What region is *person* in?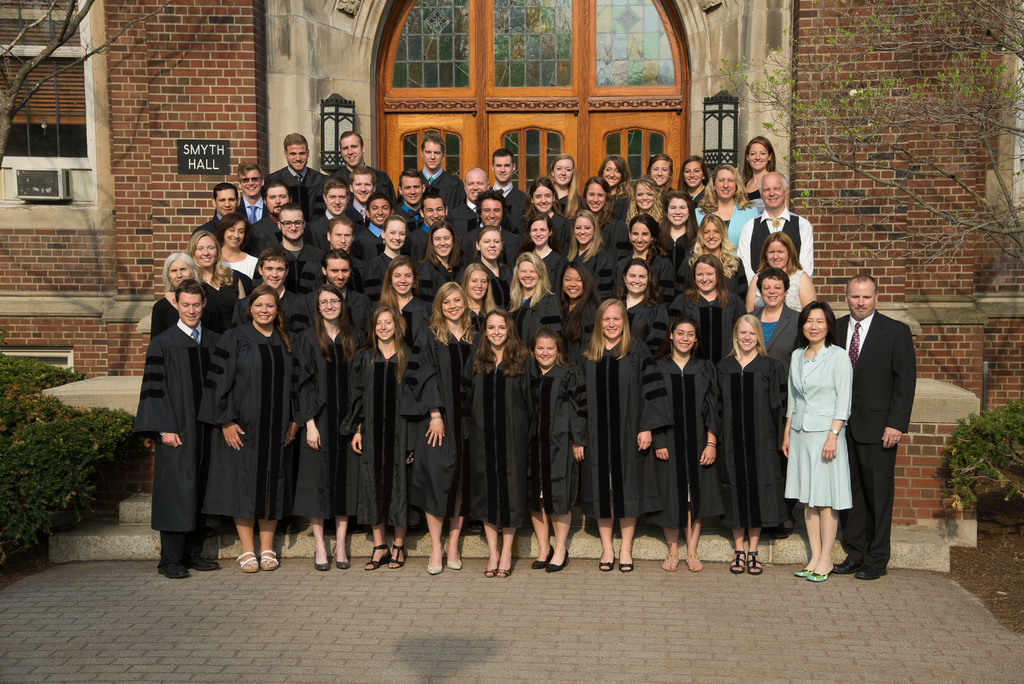
755,268,802,370.
